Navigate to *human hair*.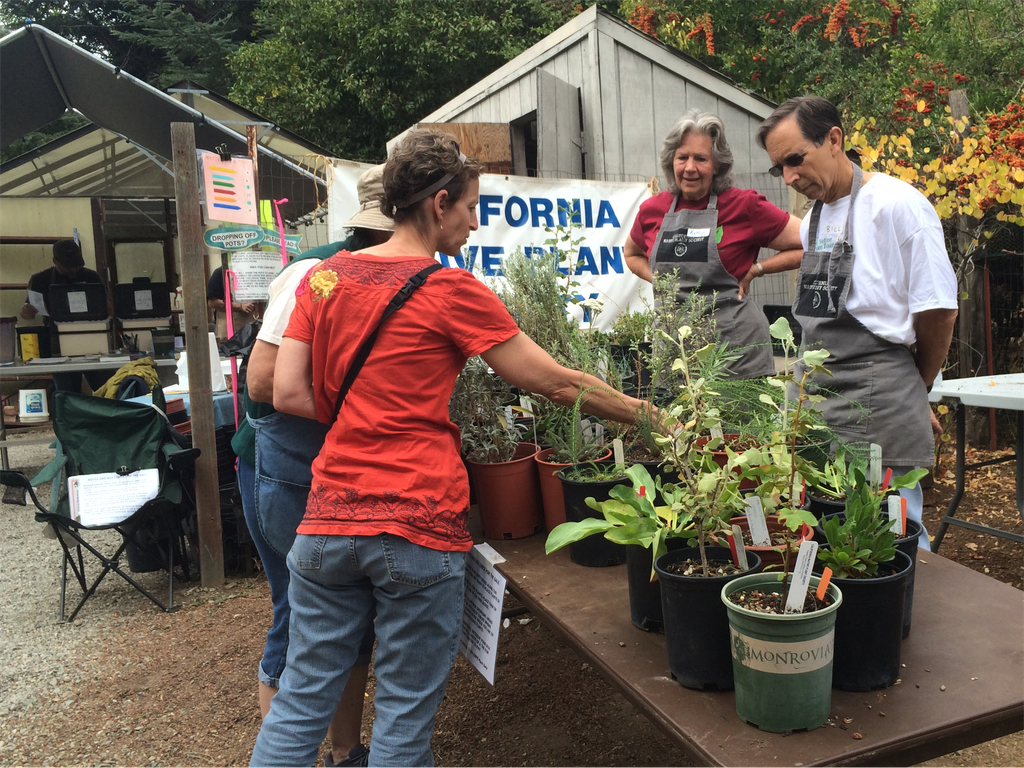
Navigation target: <bbox>381, 129, 477, 237</bbox>.
